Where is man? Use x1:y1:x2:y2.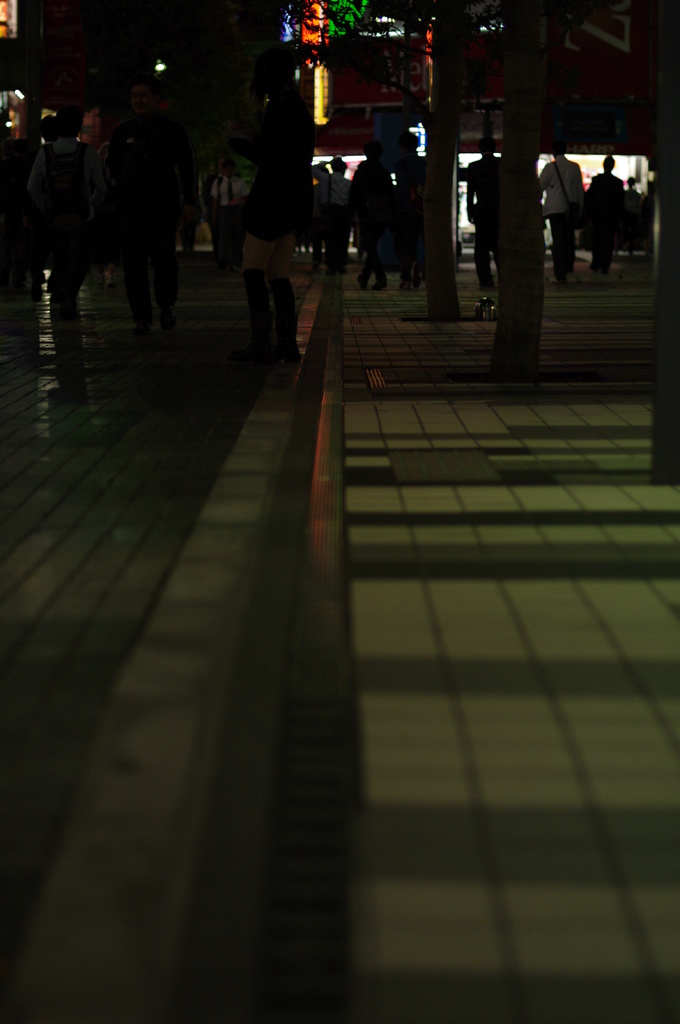
315:156:344:269.
